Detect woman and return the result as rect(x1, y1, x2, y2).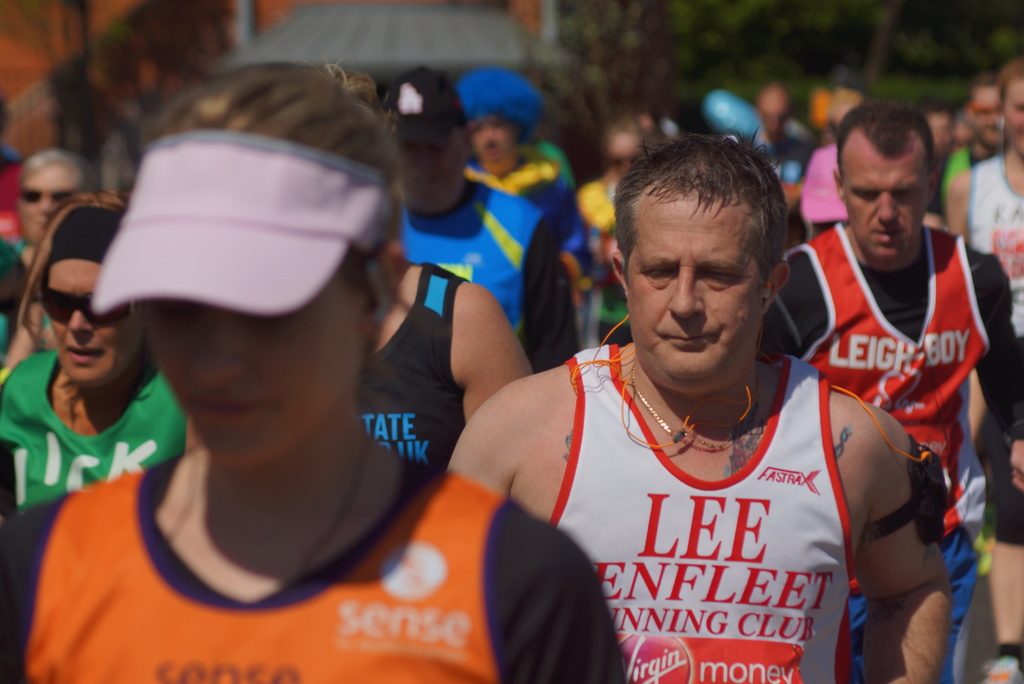
rect(0, 191, 194, 515).
